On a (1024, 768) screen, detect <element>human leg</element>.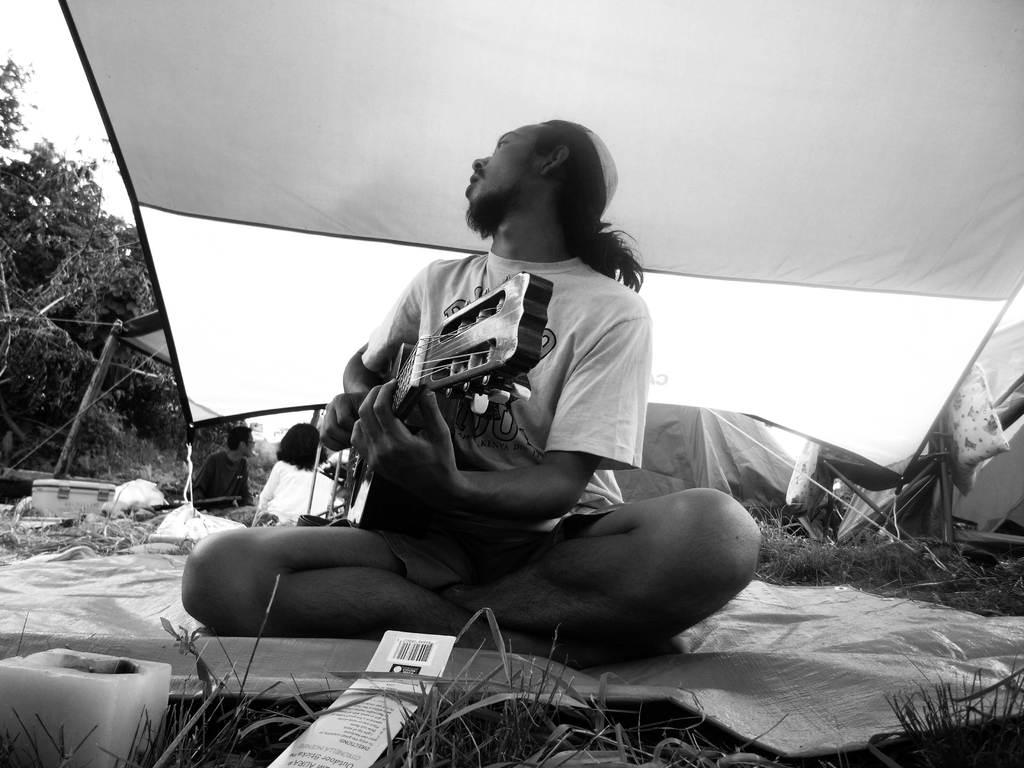
pyautogui.locateOnScreen(179, 520, 689, 671).
